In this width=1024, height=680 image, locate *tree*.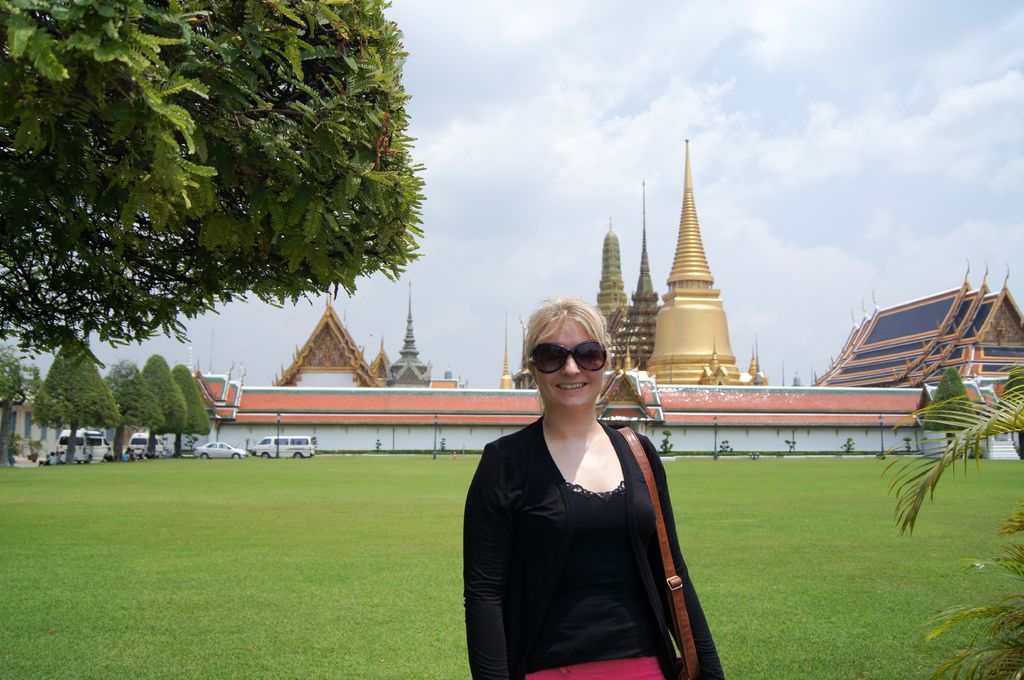
Bounding box: [28, 343, 117, 462].
